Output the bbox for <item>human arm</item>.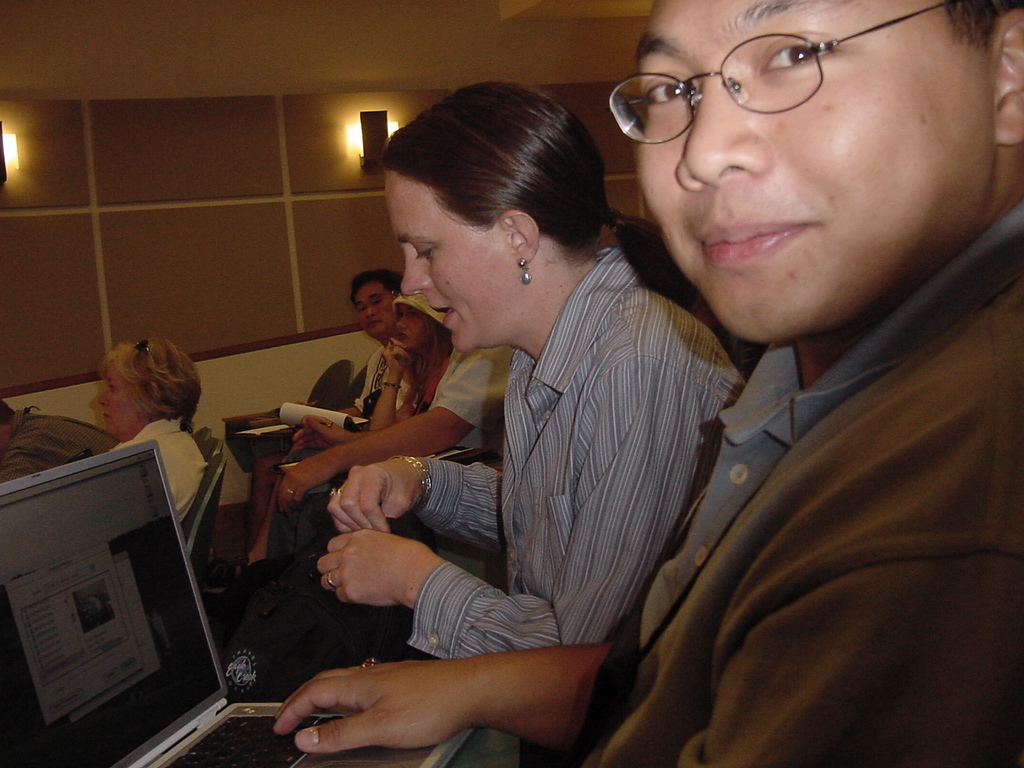
313/392/717/674.
